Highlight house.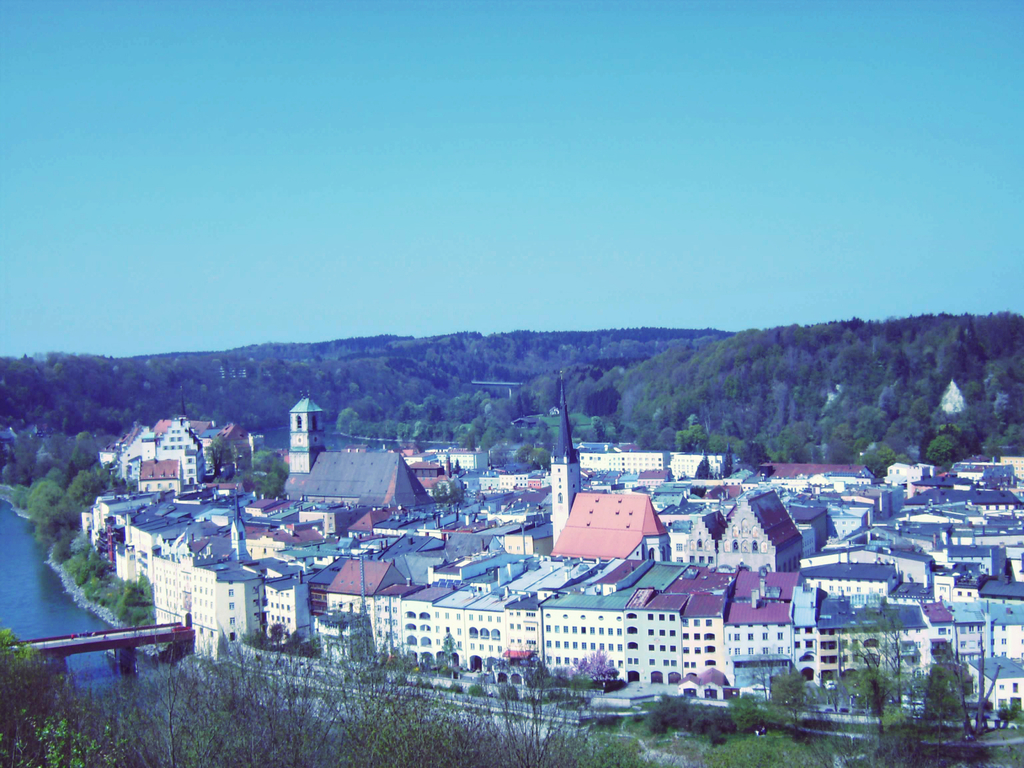
Highlighted region: [left=89, top=481, right=147, bottom=560].
